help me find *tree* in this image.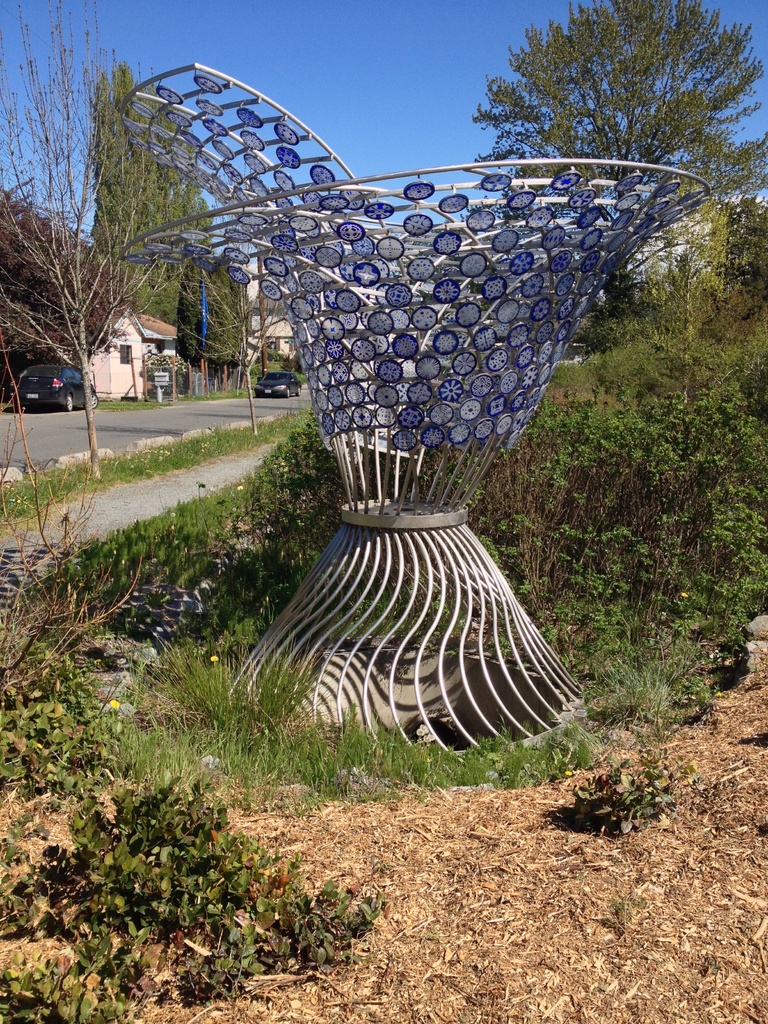
Found it: region(471, 0, 767, 323).
